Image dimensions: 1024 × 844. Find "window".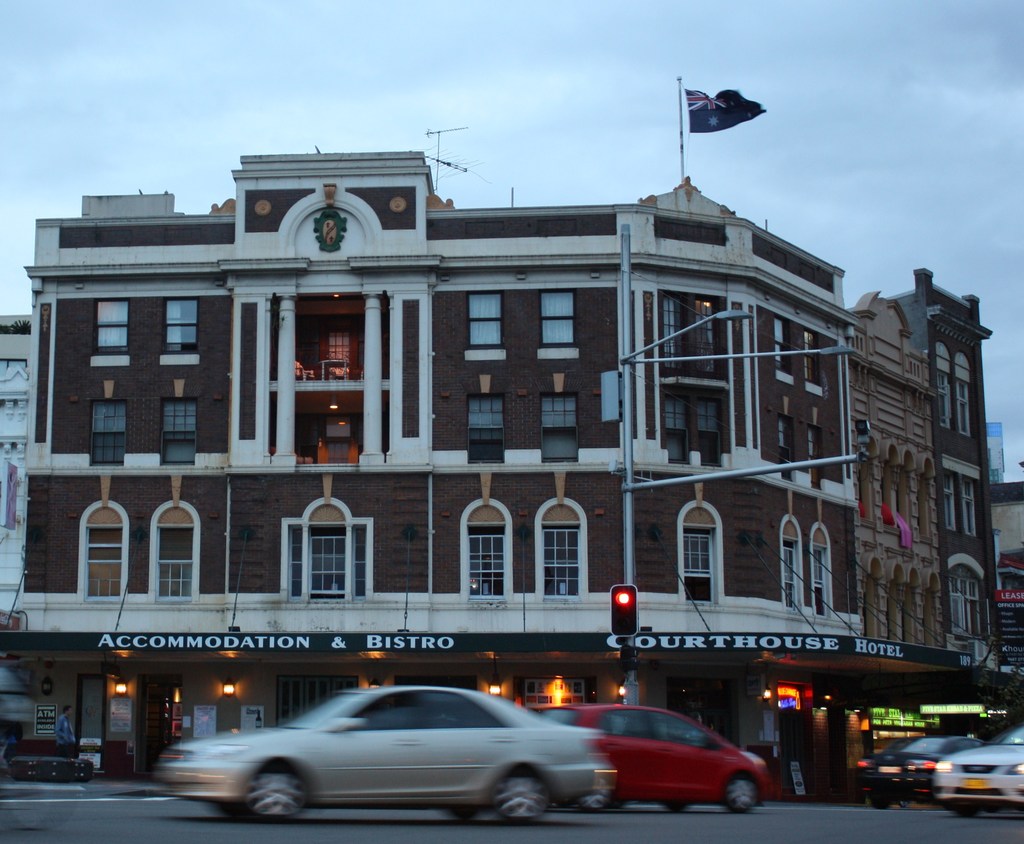
{"left": 86, "top": 524, "right": 120, "bottom": 598}.
